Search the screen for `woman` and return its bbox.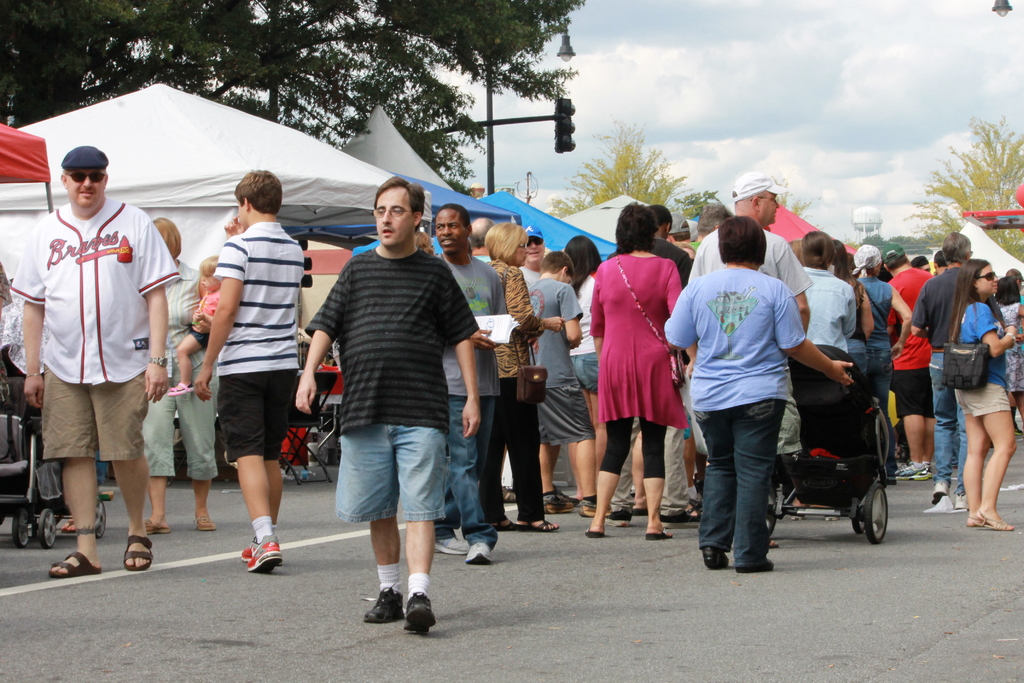
Found: <box>685,203,854,567</box>.
